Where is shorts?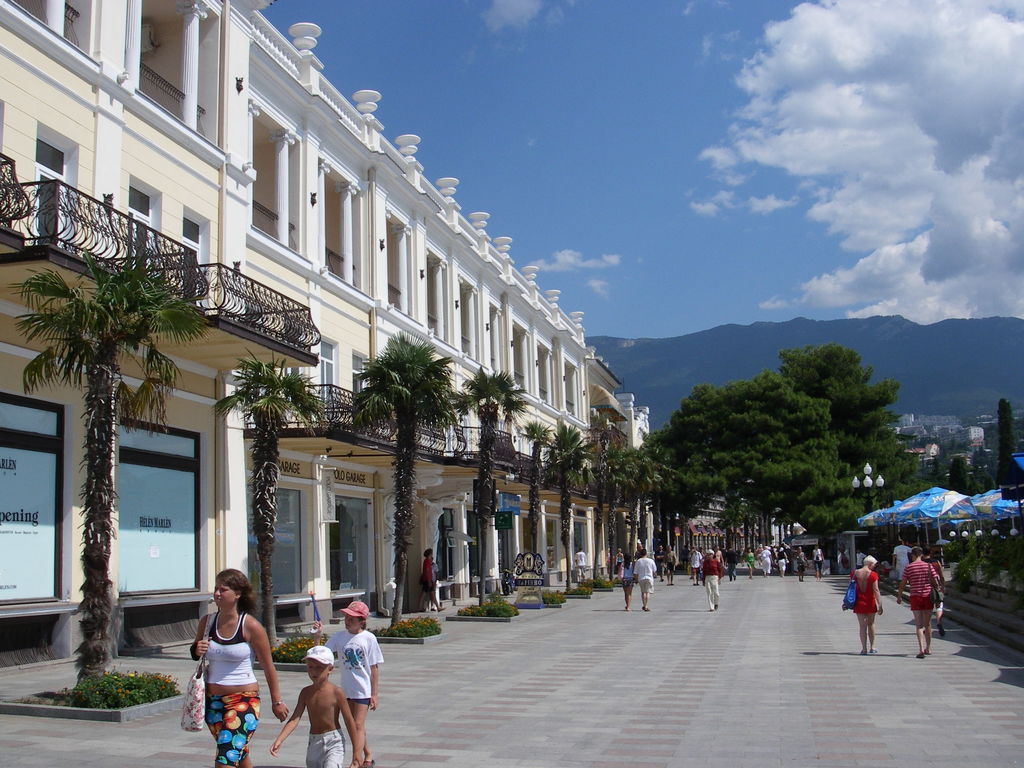
[x1=422, y1=581, x2=438, y2=591].
